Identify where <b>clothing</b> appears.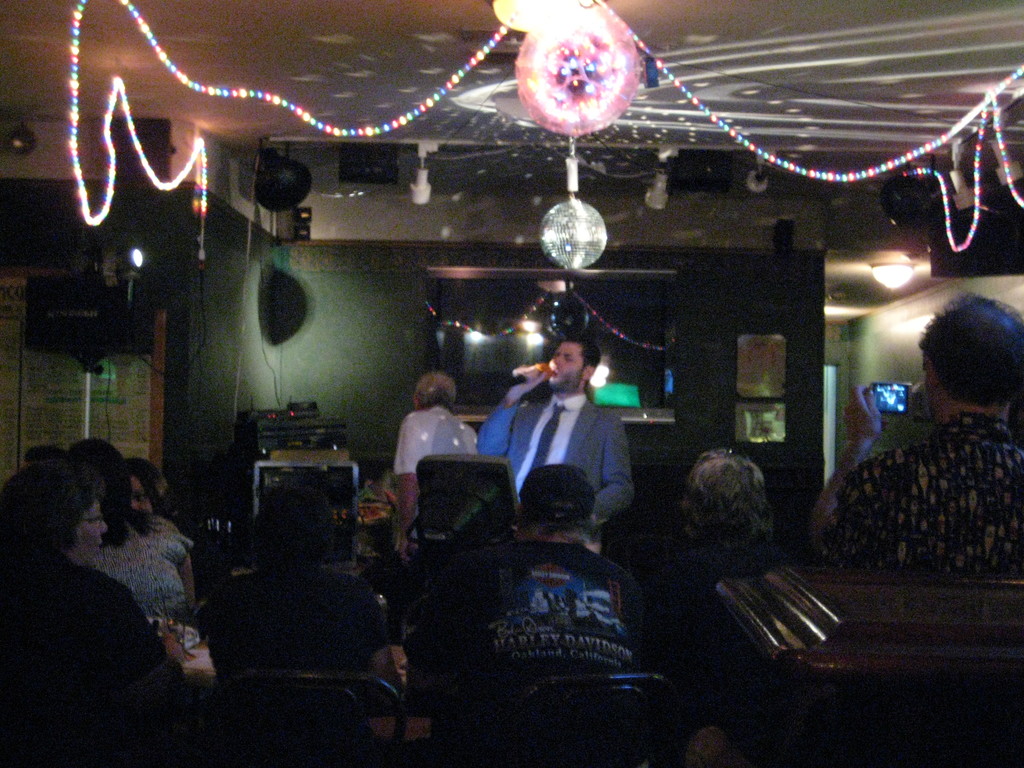
Appears at box(420, 502, 675, 734).
